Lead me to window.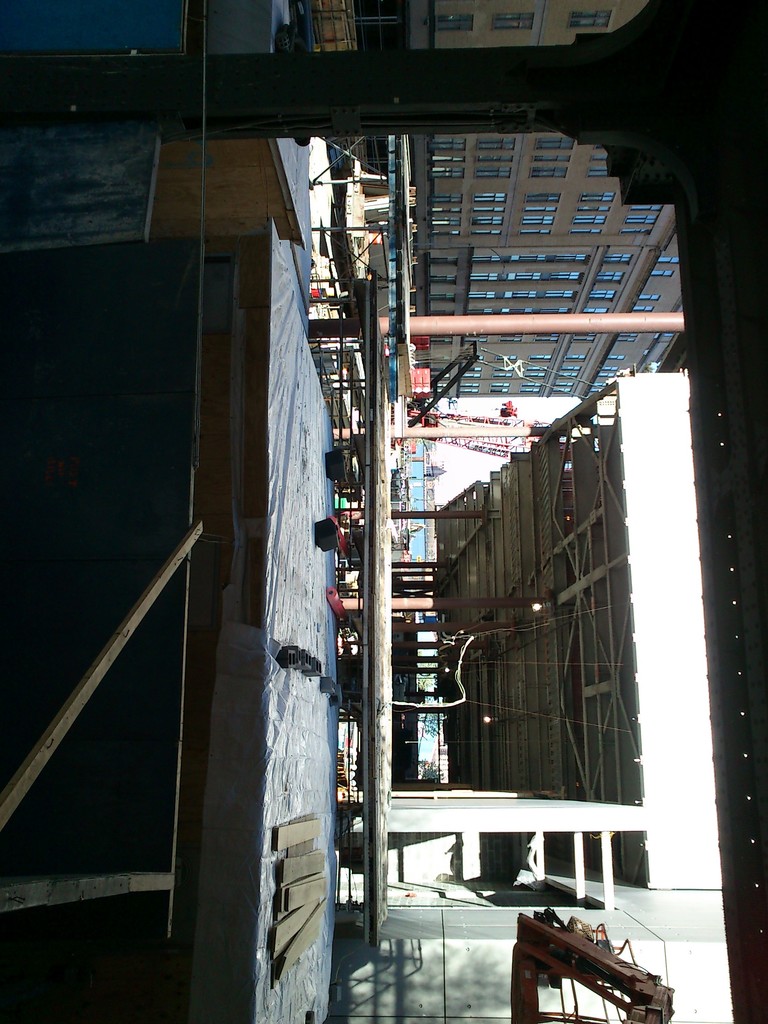
Lead to pyautogui.locateOnScreen(578, 204, 611, 212).
